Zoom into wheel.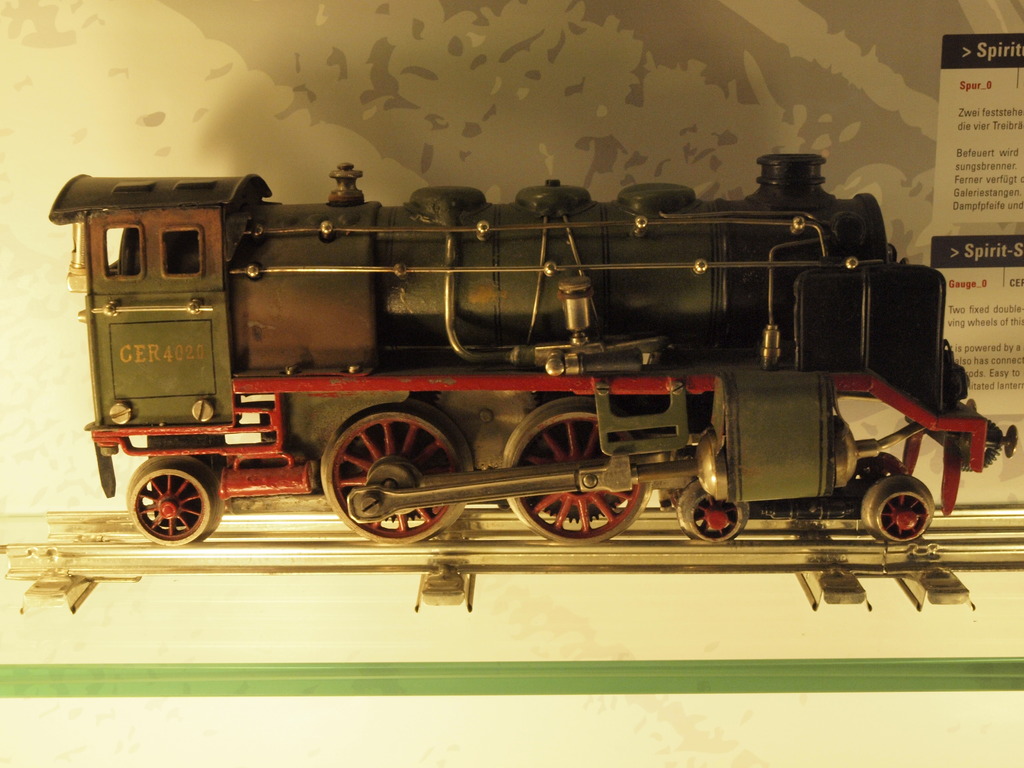
Zoom target: 502,396,653,543.
